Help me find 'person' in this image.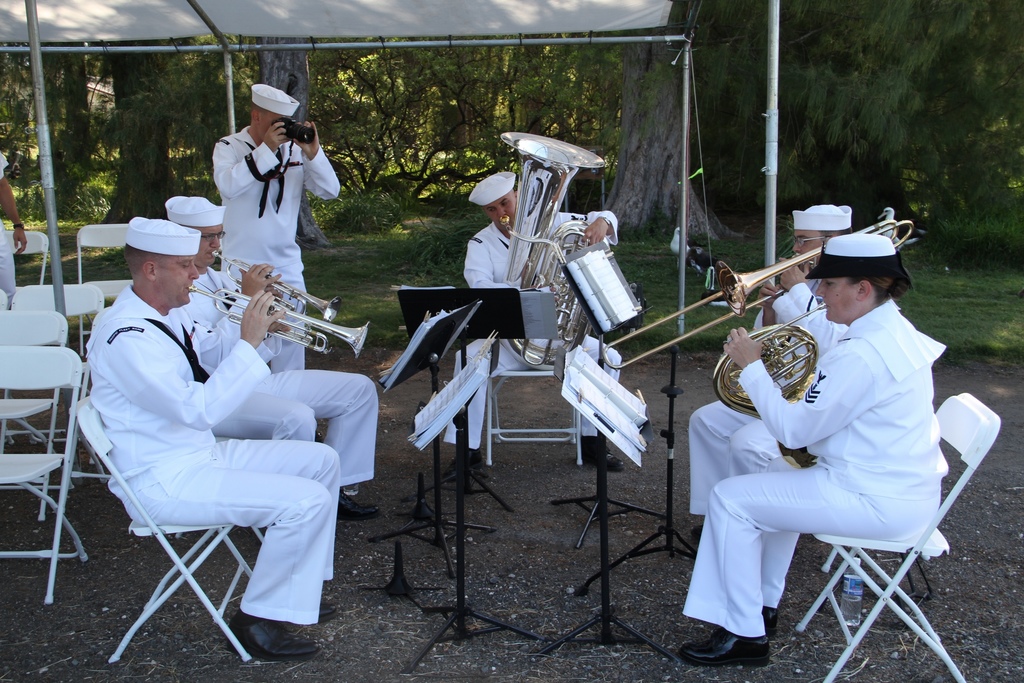
Found it: box=[181, 224, 382, 518].
